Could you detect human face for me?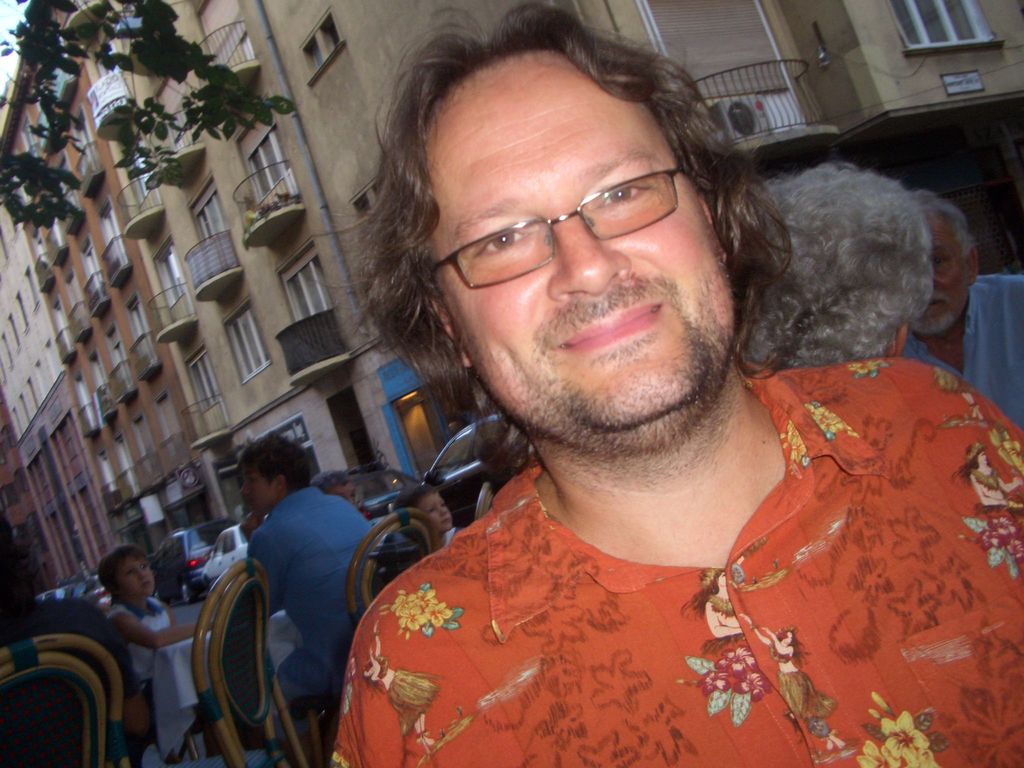
Detection result: BBox(419, 47, 737, 426).
